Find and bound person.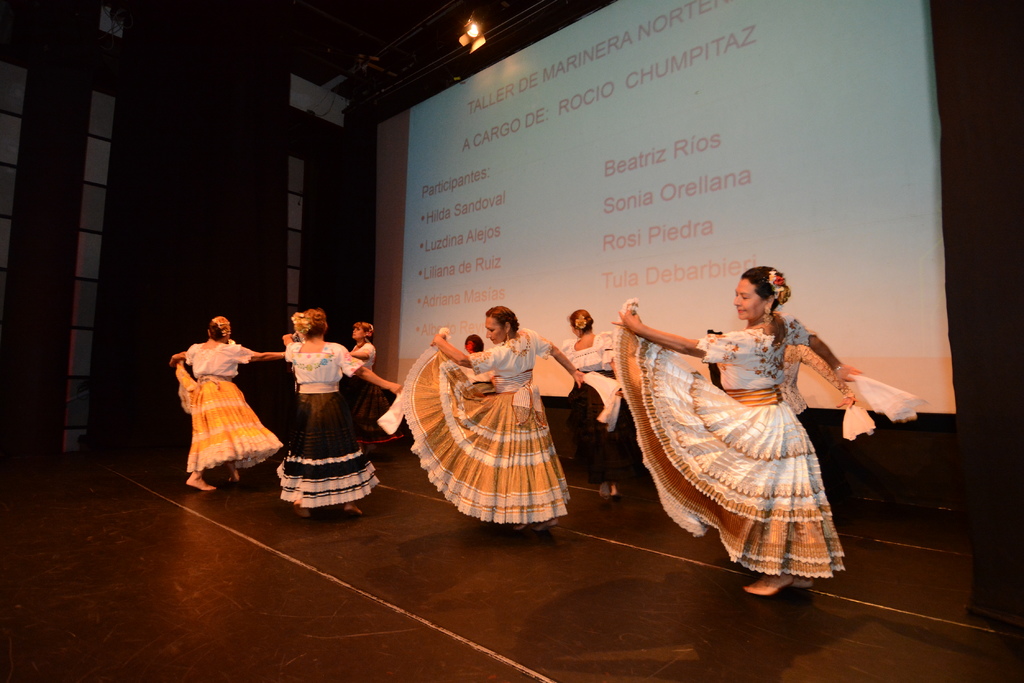
Bound: bbox=(349, 319, 399, 430).
